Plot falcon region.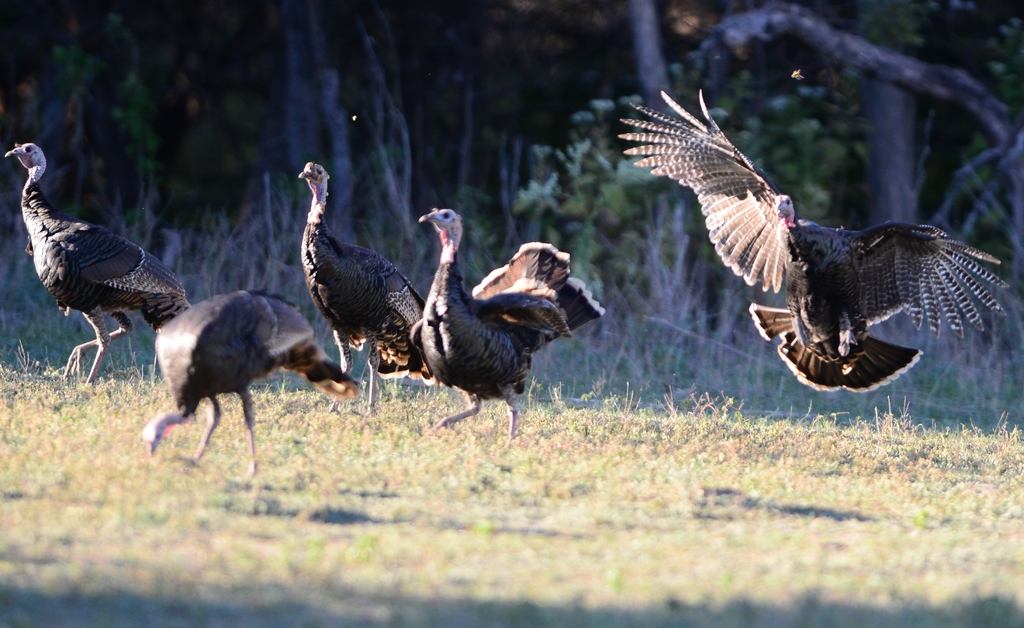
Plotted at Rect(619, 93, 1010, 393).
